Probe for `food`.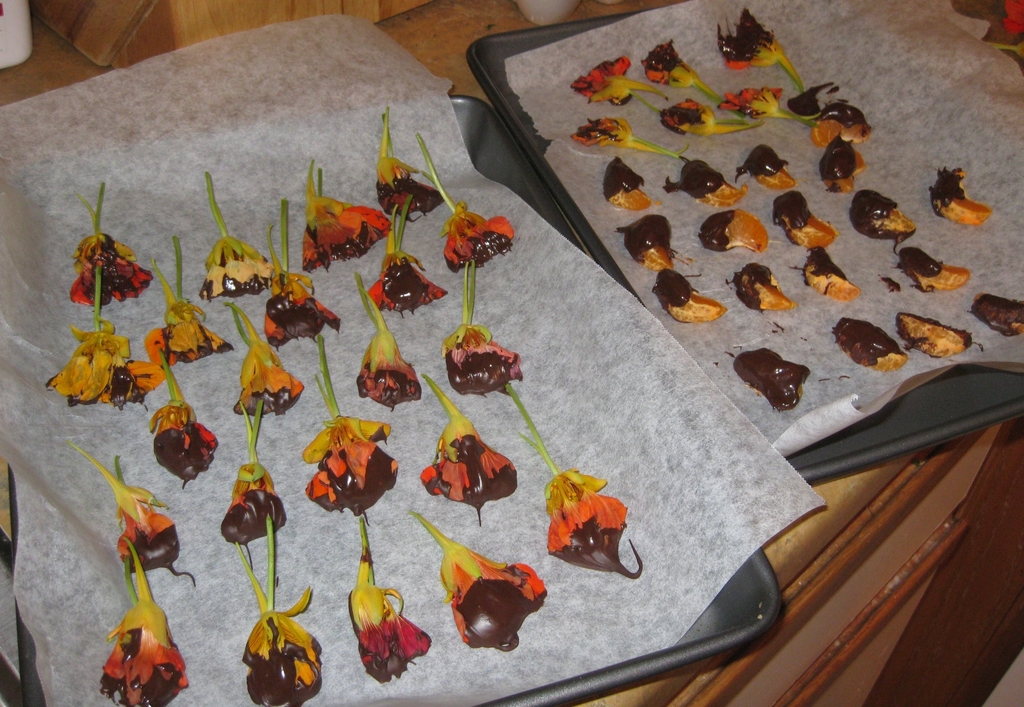
Probe result: [100, 625, 185, 706].
